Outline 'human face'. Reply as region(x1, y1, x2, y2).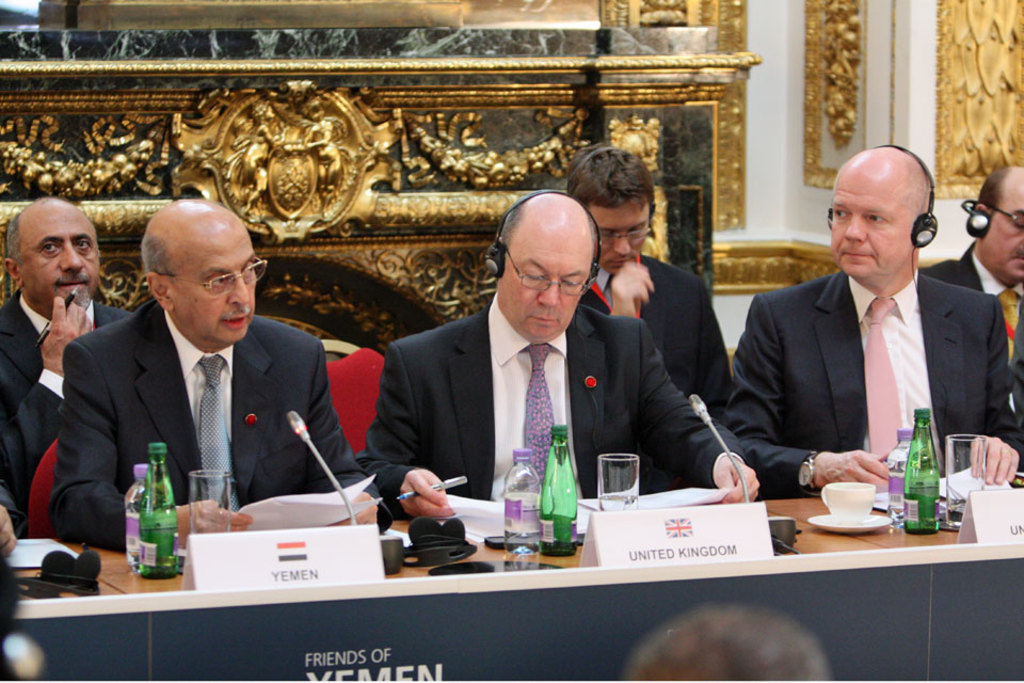
region(587, 205, 651, 274).
